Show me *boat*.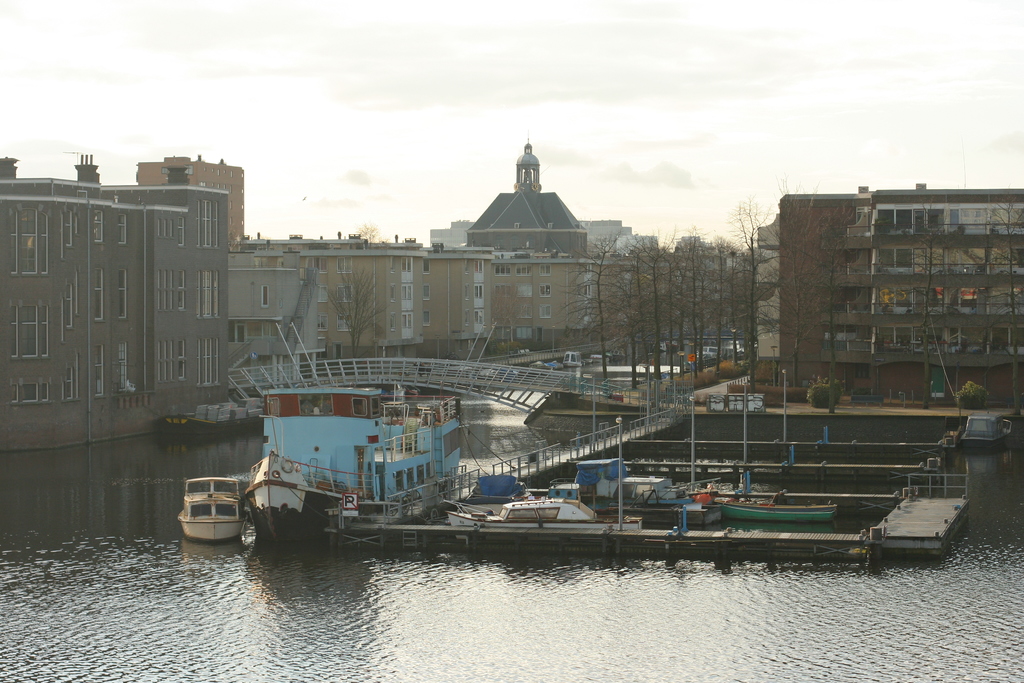
*boat* is here: <region>717, 494, 828, 529</region>.
